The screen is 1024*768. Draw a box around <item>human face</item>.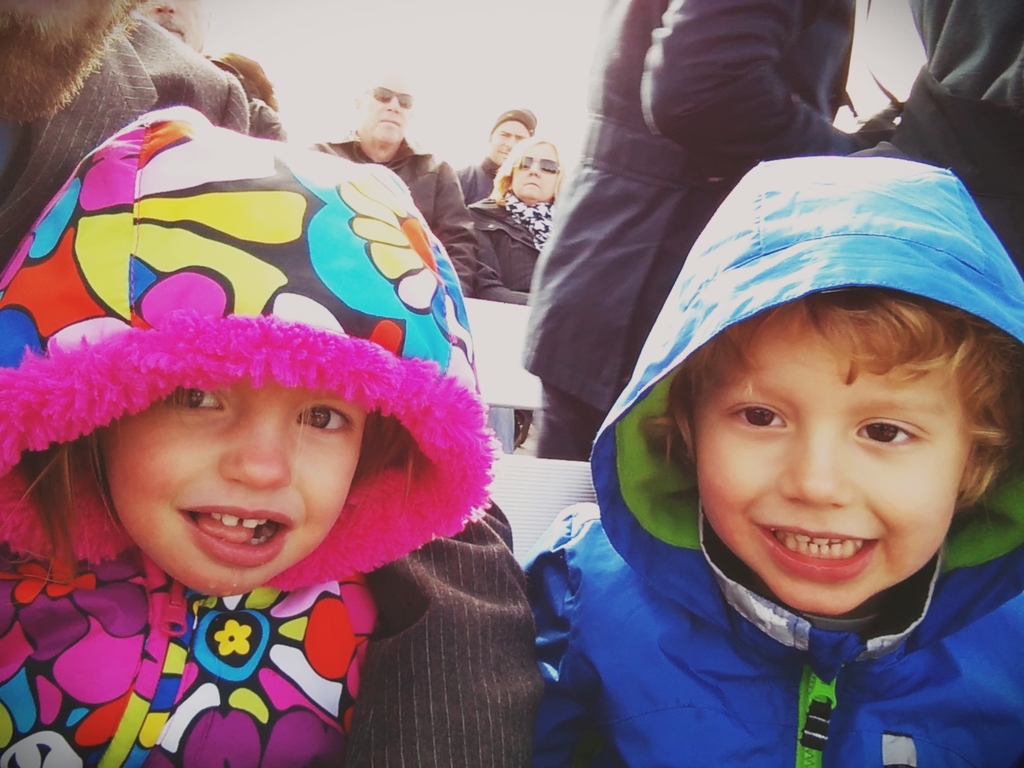
[x1=107, y1=378, x2=368, y2=596].
